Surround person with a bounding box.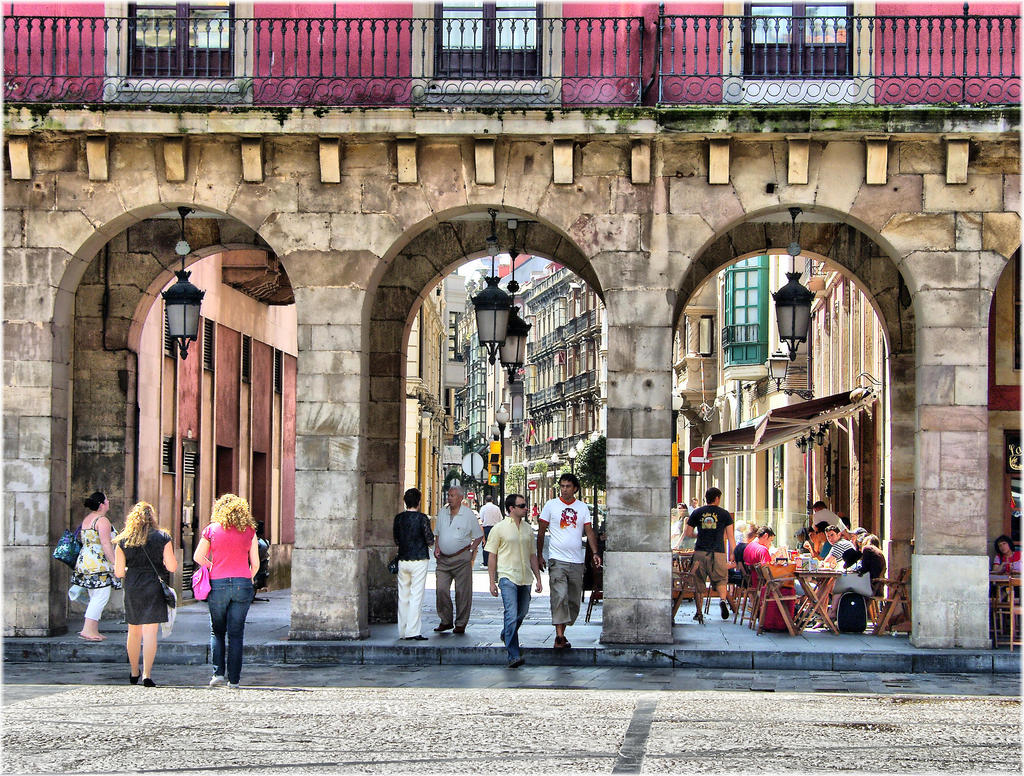
x1=992, y1=533, x2=1020, y2=575.
